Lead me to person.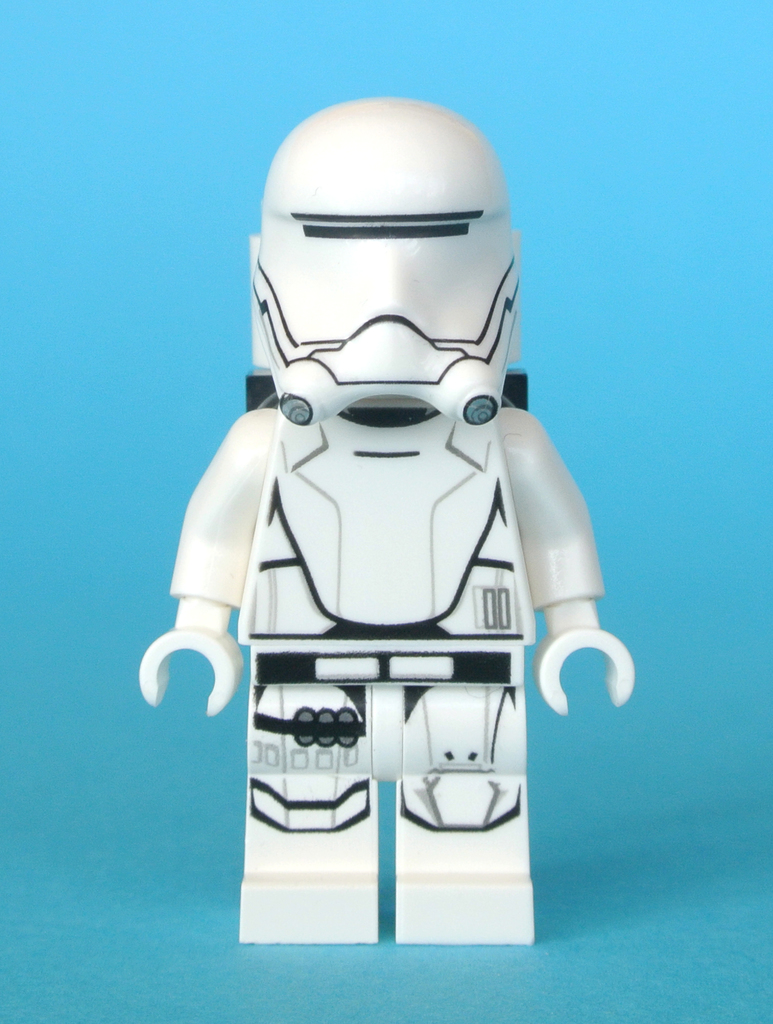
Lead to [left=153, top=132, right=614, bottom=937].
